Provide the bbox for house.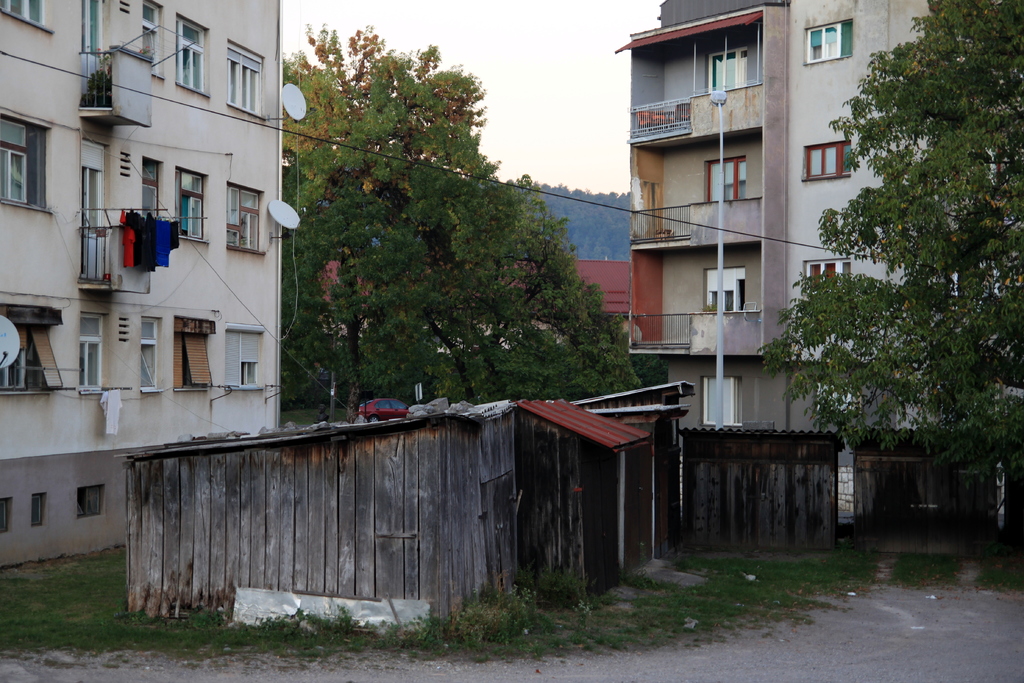
323 258 630 361.
